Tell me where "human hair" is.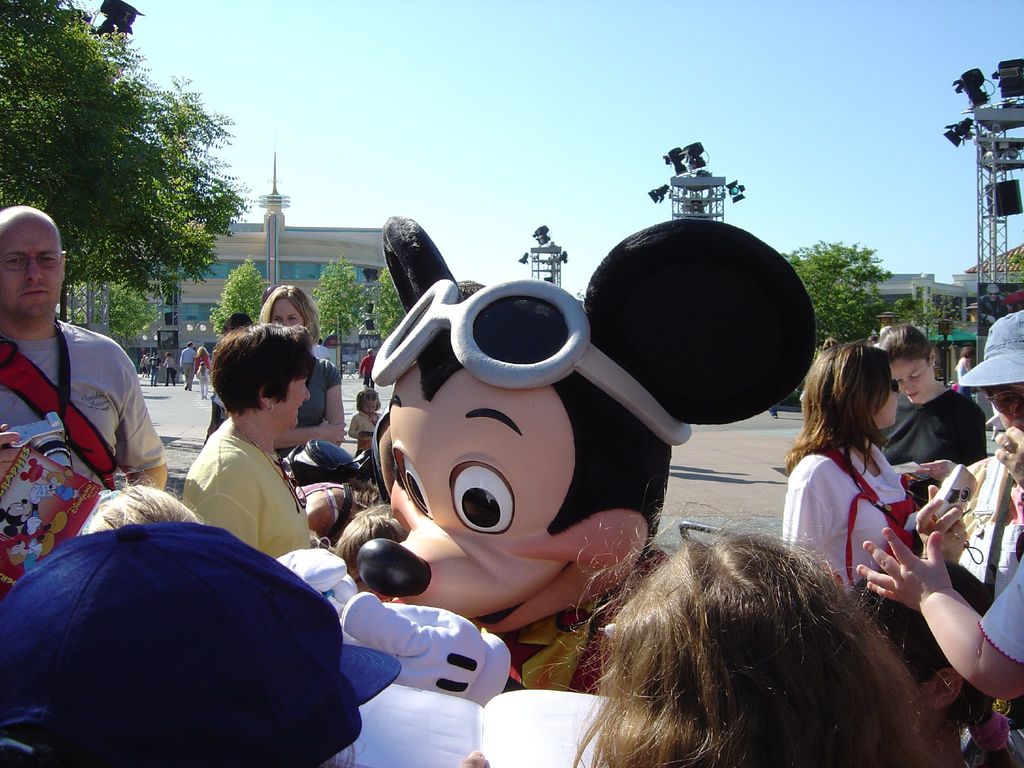
"human hair" is at x1=543 y1=510 x2=1014 y2=767.
